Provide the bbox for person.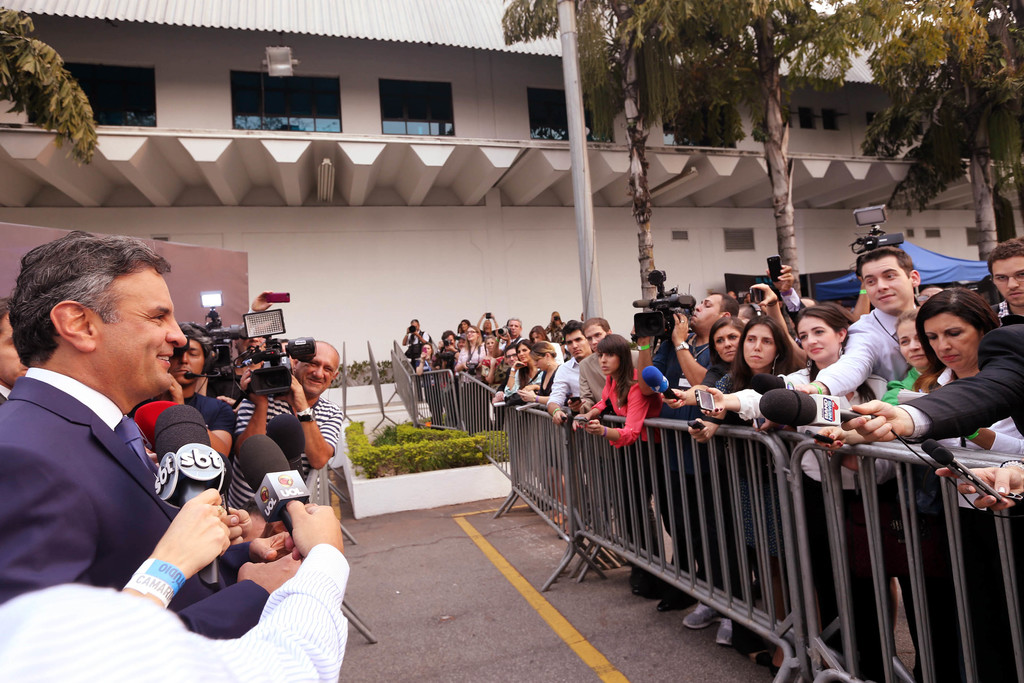
516, 341, 571, 415.
